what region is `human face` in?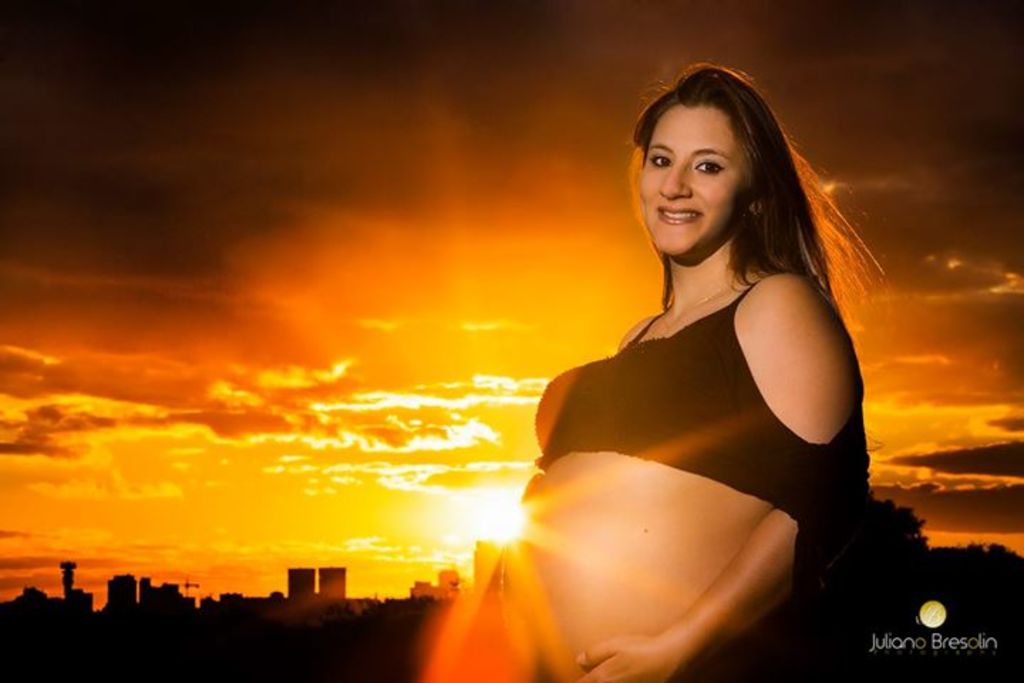
[640,107,752,259].
